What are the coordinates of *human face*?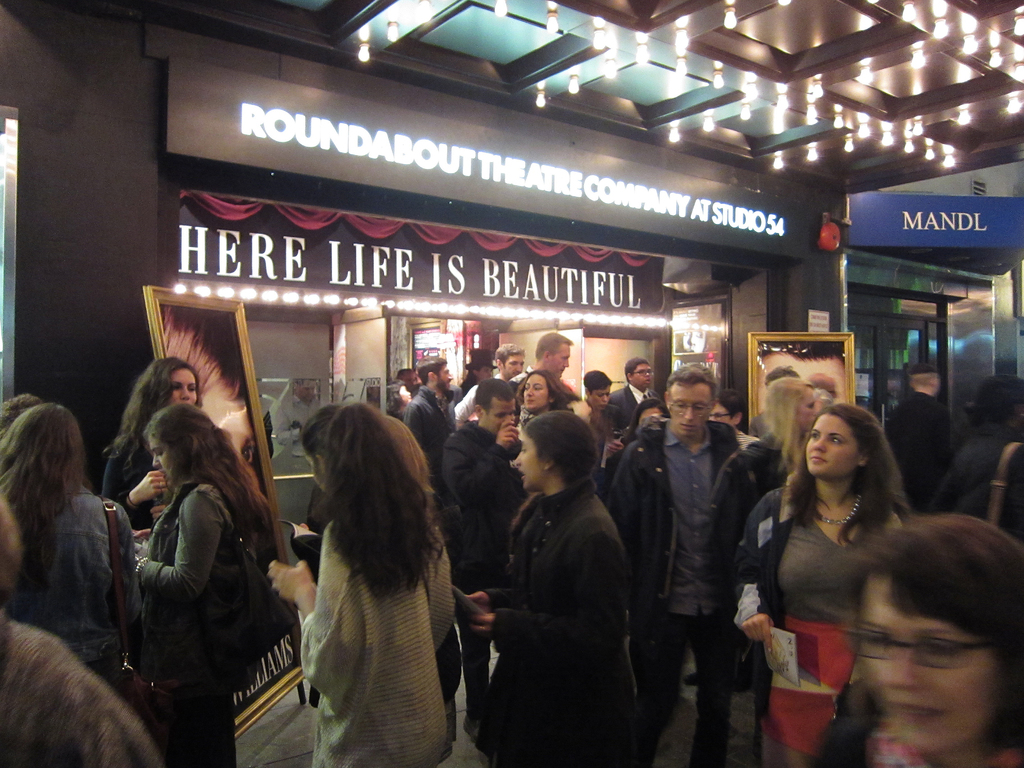
left=440, top=365, right=452, bottom=392.
